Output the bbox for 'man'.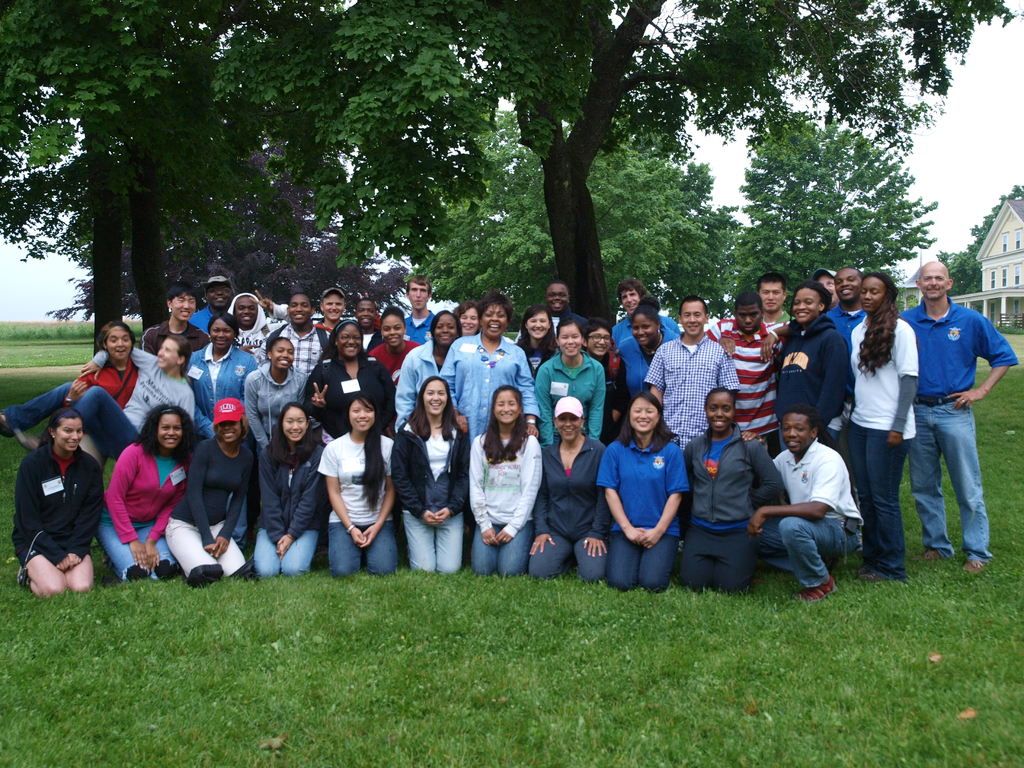
l=268, t=288, r=350, b=412.
